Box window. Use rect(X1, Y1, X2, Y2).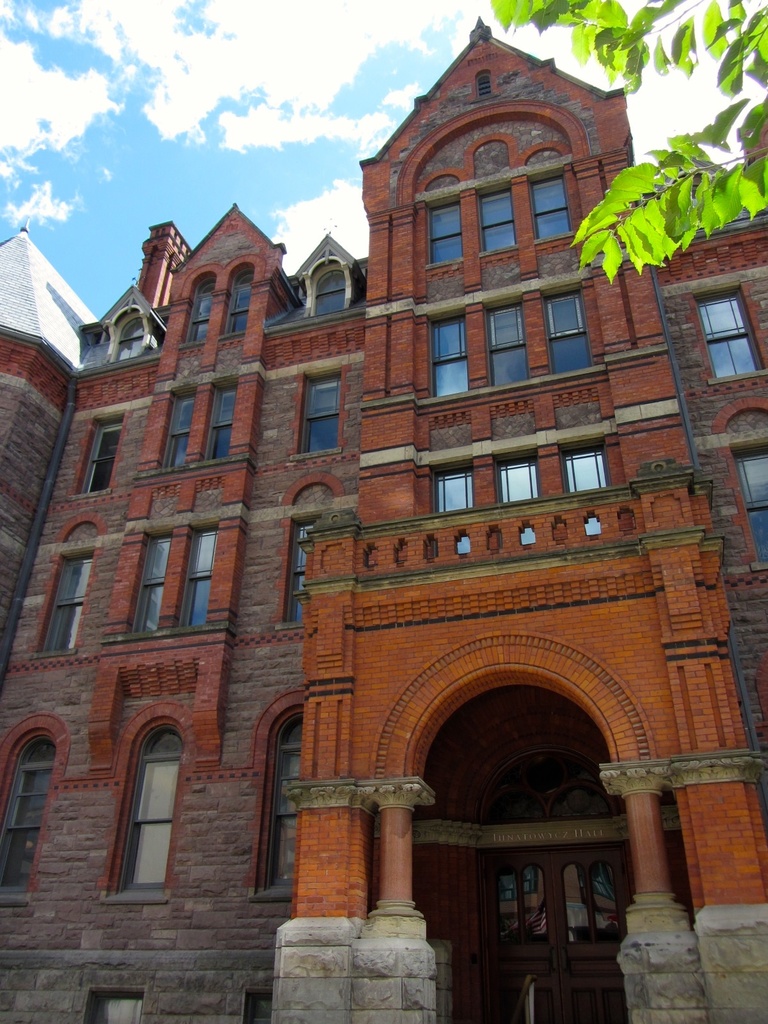
rect(738, 447, 767, 560).
